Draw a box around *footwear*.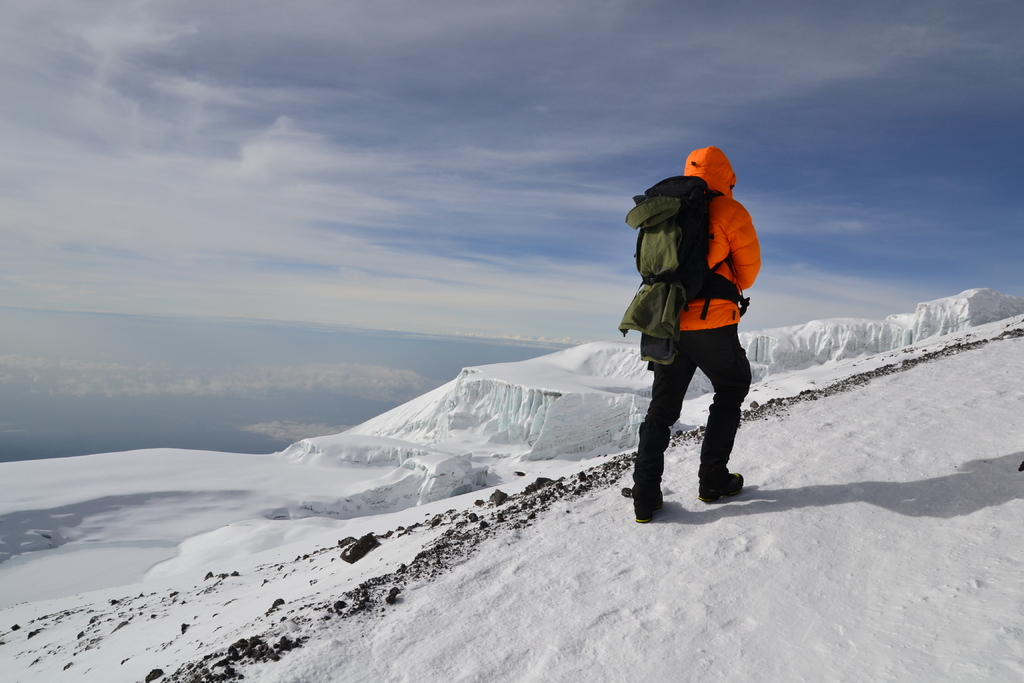
left=636, top=488, right=663, bottom=523.
